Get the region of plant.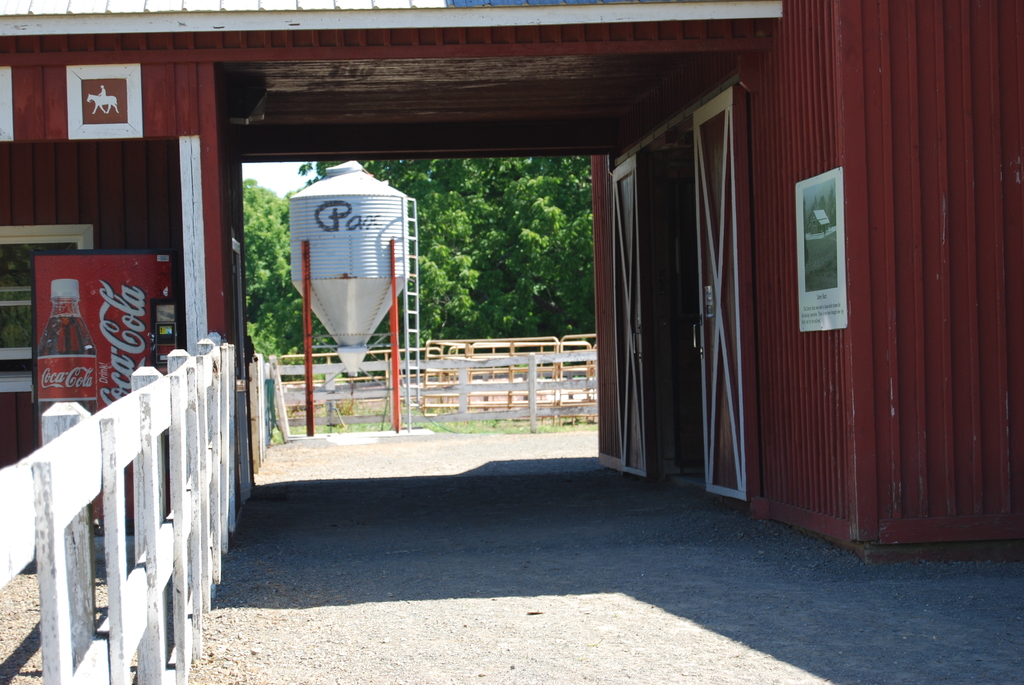
Rect(311, 369, 326, 384).
